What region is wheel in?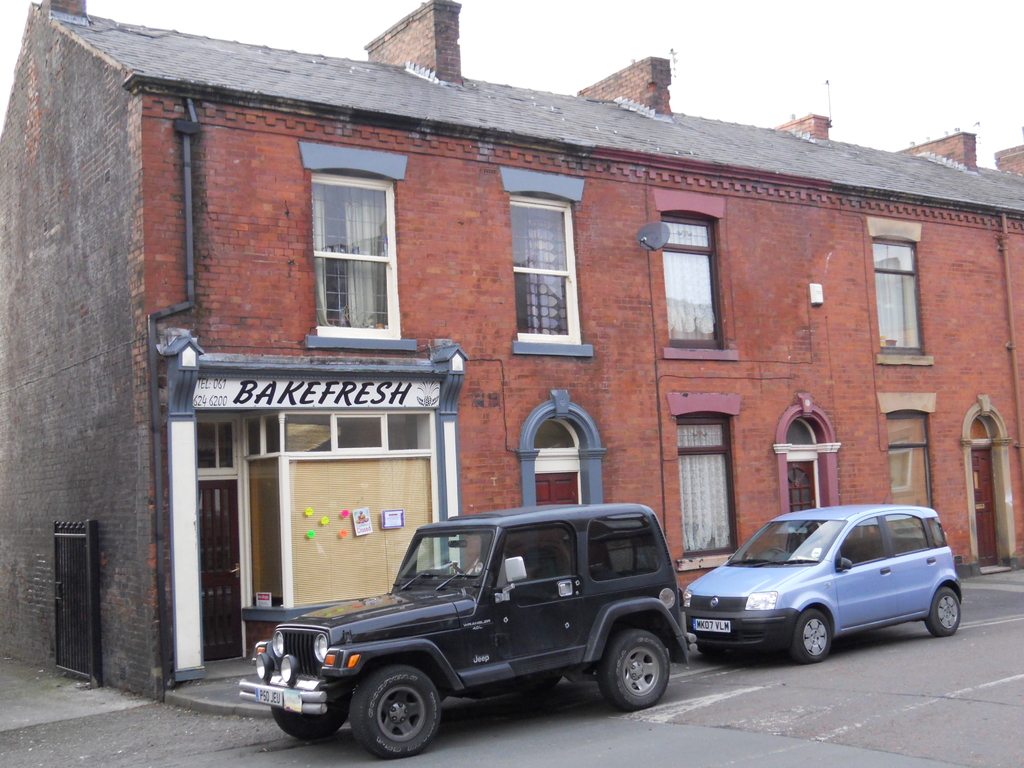
region(596, 626, 674, 708).
